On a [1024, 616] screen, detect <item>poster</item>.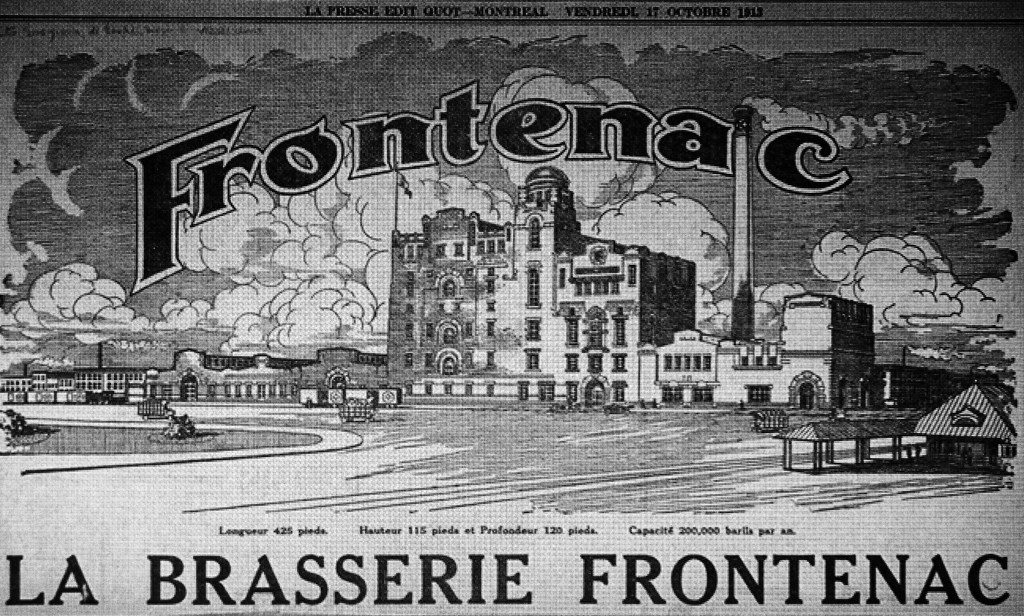
left=0, top=0, right=1023, bottom=615.
